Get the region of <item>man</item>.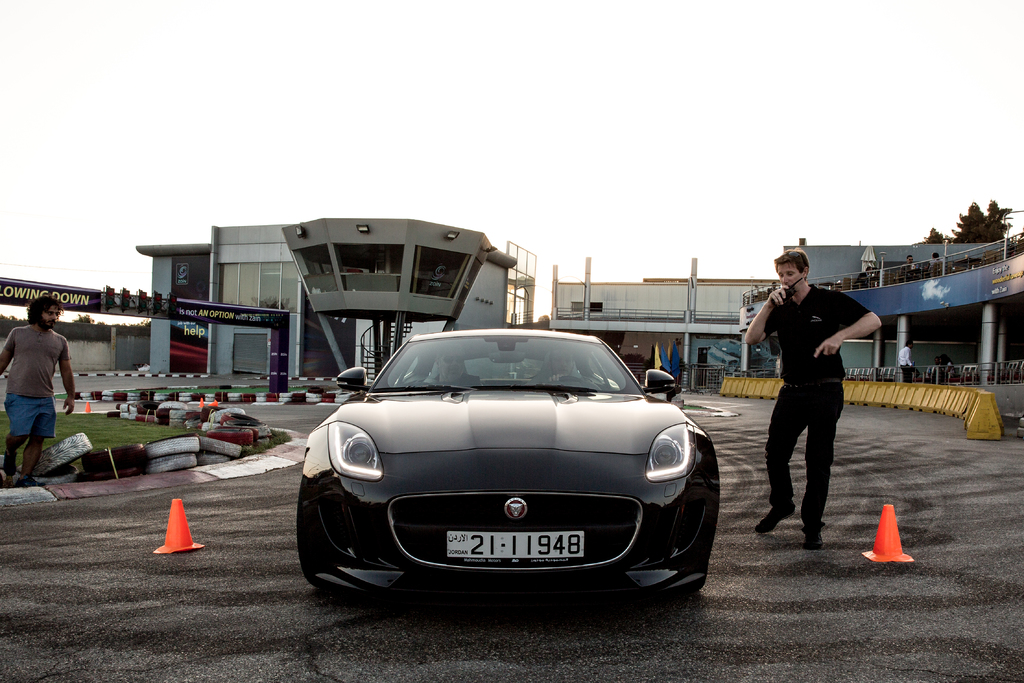
{"x1": 0, "y1": 293, "x2": 73, "y2": 488}.
